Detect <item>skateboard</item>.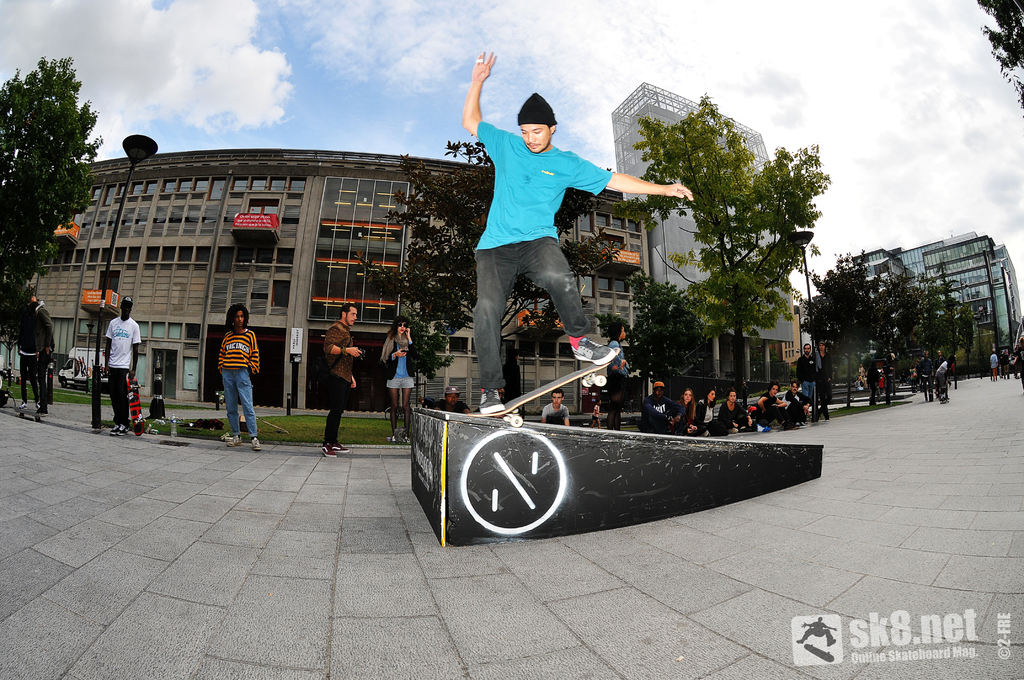
Detected at [left=470, top=362, right=613, bottom=432].
